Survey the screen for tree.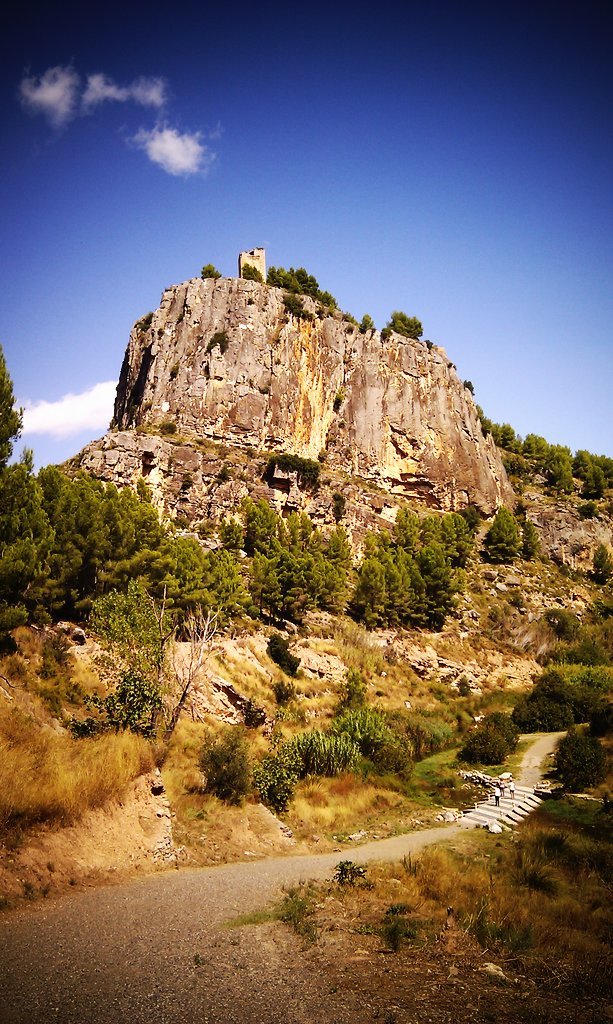
Survey found: box=[523, 425, 552, 464].
